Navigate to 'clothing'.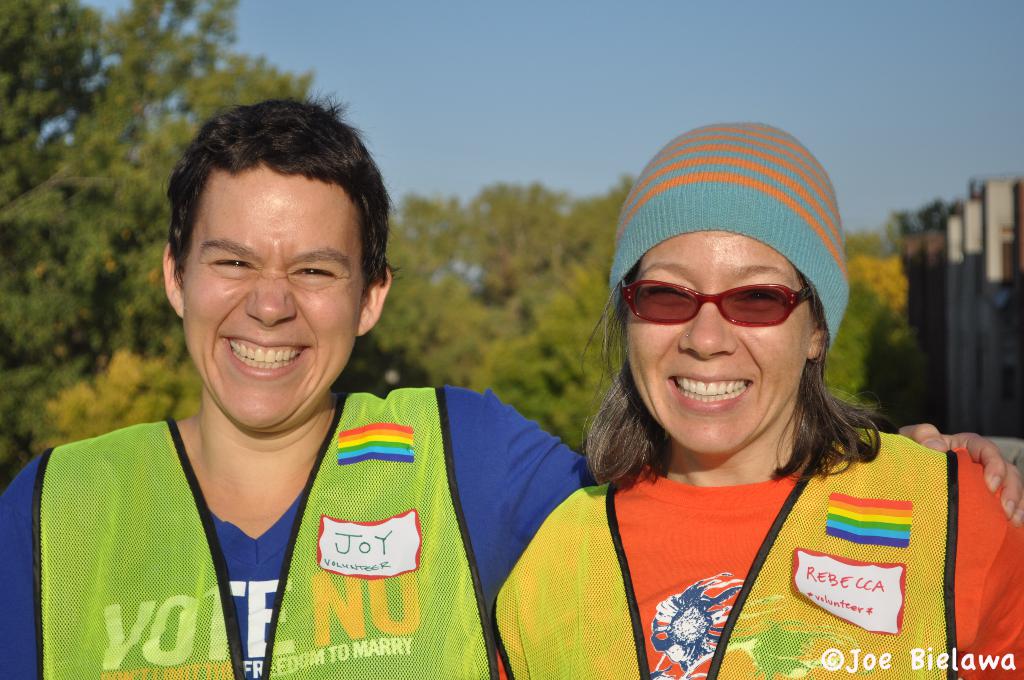
Navigation target: l=0, t=386, r=597, b=679.
